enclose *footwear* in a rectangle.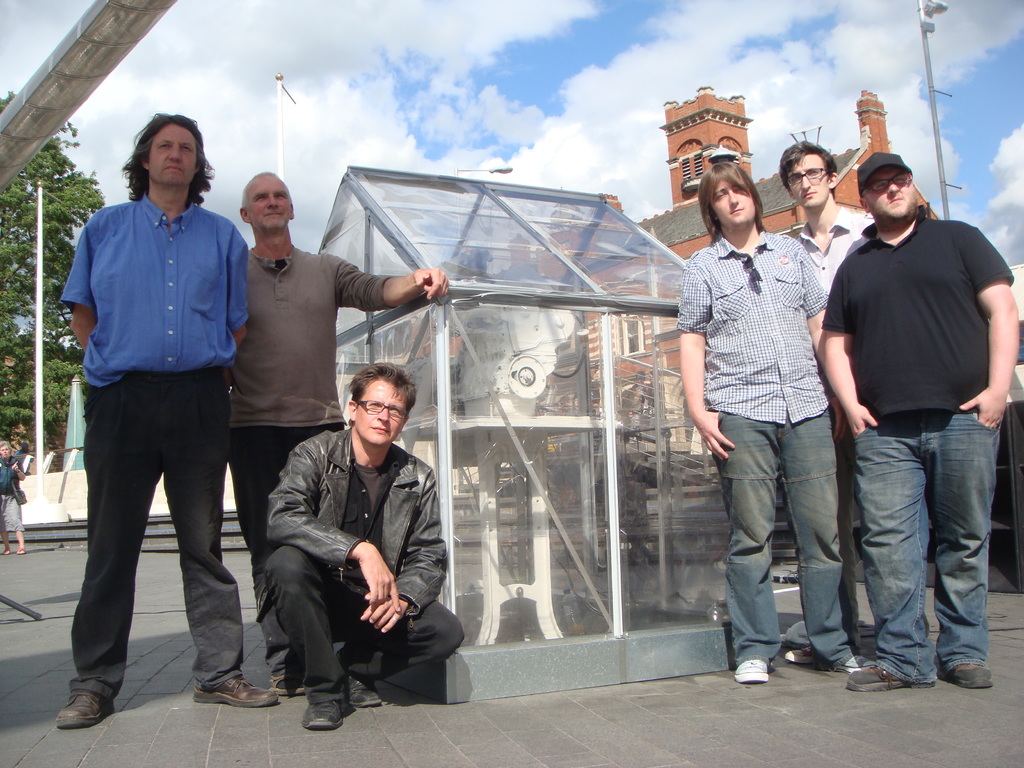
(x1=1, y1=546, x2=15, y2=553).
